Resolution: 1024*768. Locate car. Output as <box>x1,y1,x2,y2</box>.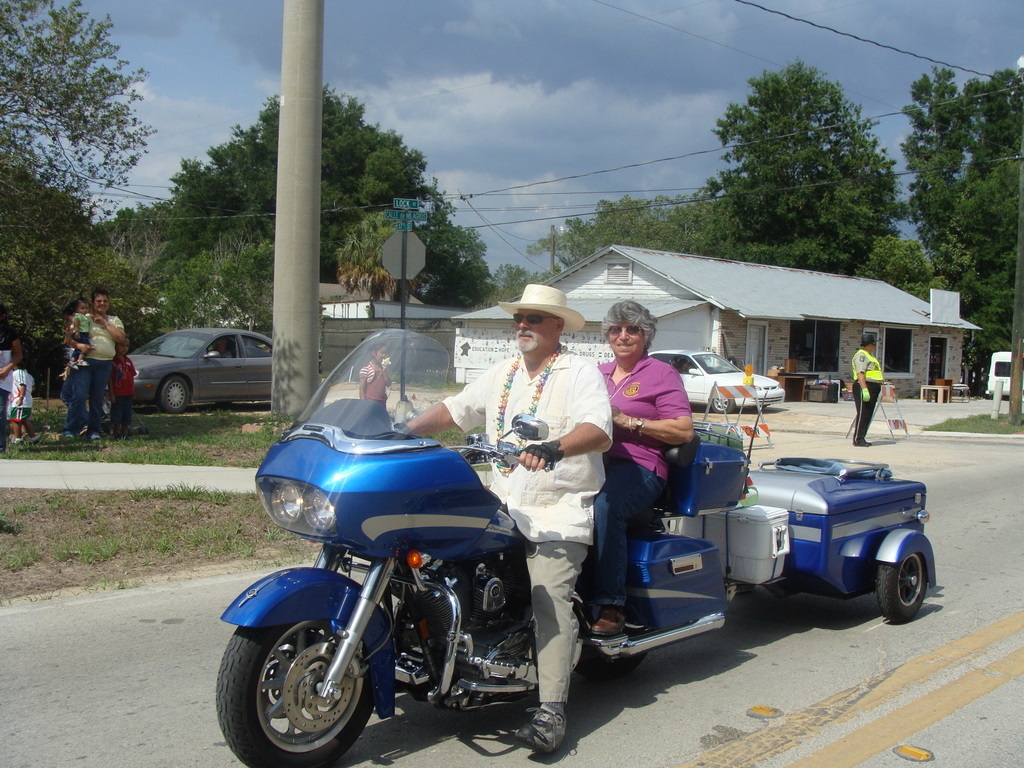
<box>650,351,786,413</box>.
